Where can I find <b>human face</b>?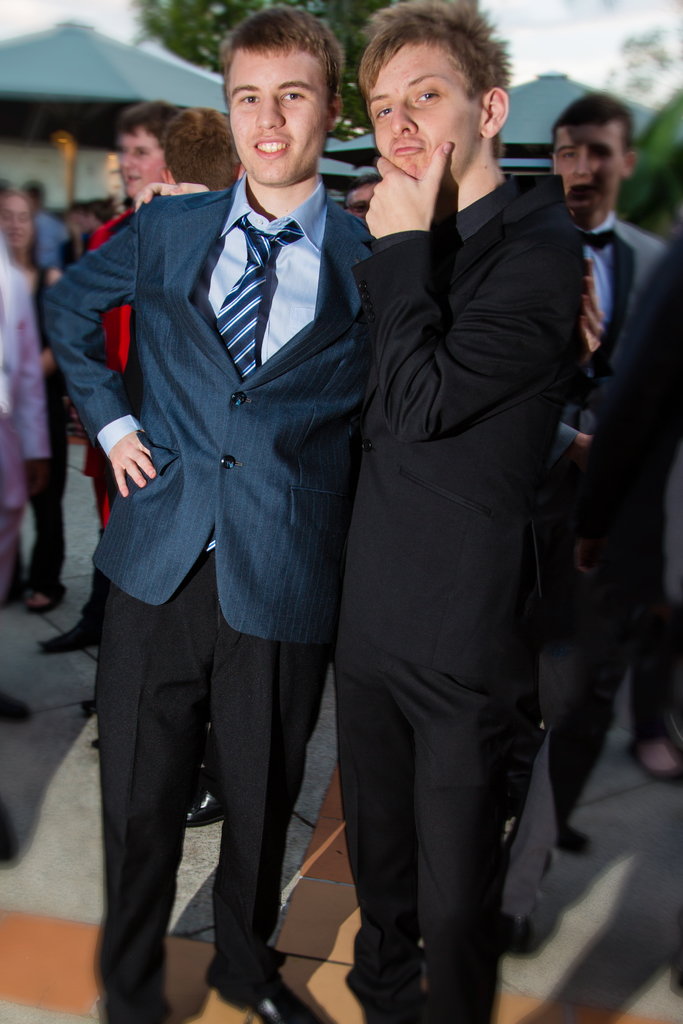
You can find it at 0/193/32/253.
